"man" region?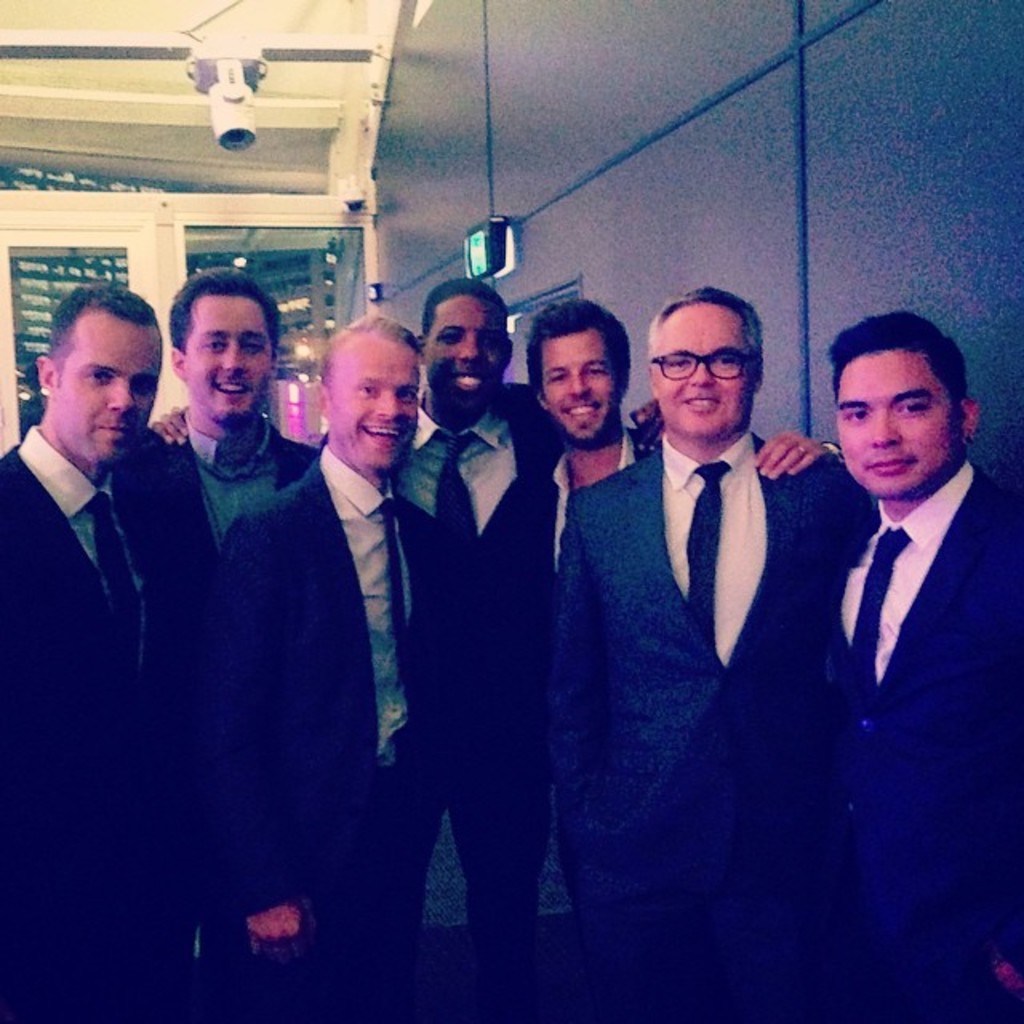
bbox=(837, 304, 1022, 1022)
